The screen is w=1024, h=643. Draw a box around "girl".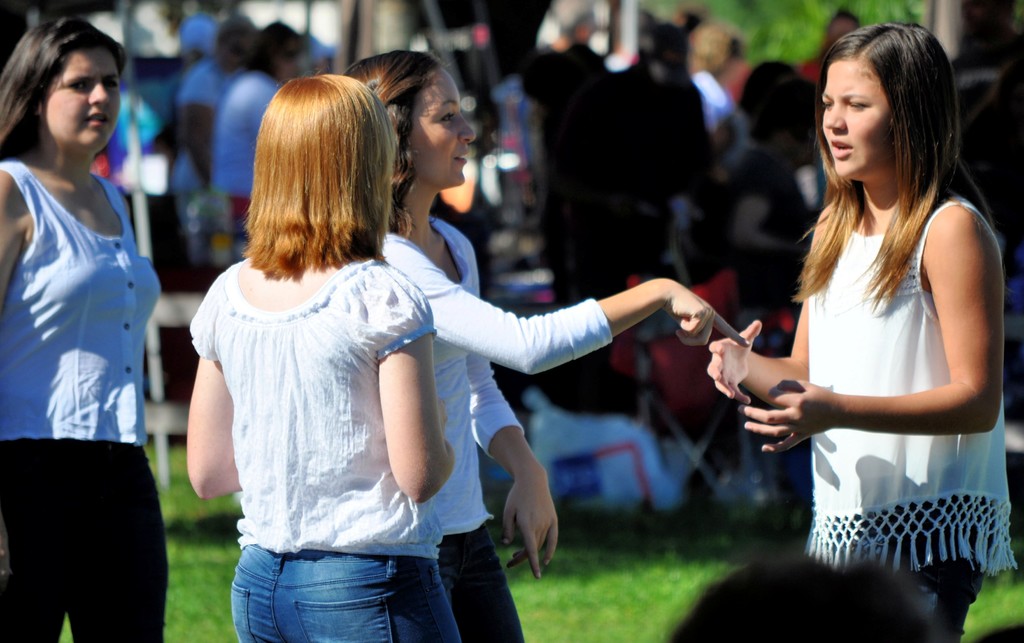
<region>343, 53, 757, 642</region>.
